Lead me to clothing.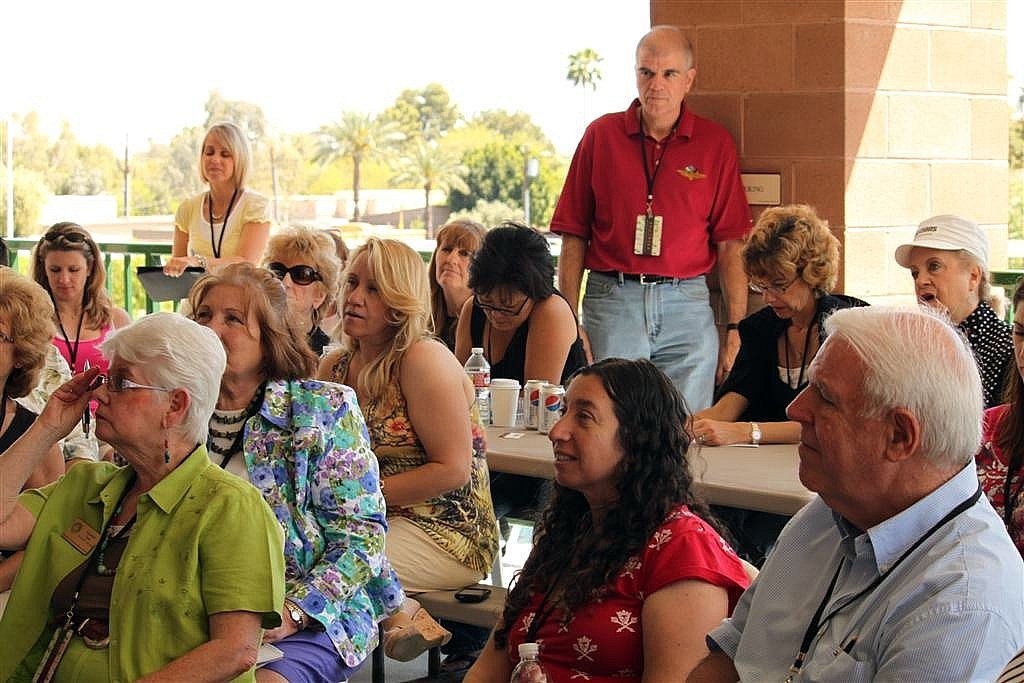
Lead to [58,312,122,456].
